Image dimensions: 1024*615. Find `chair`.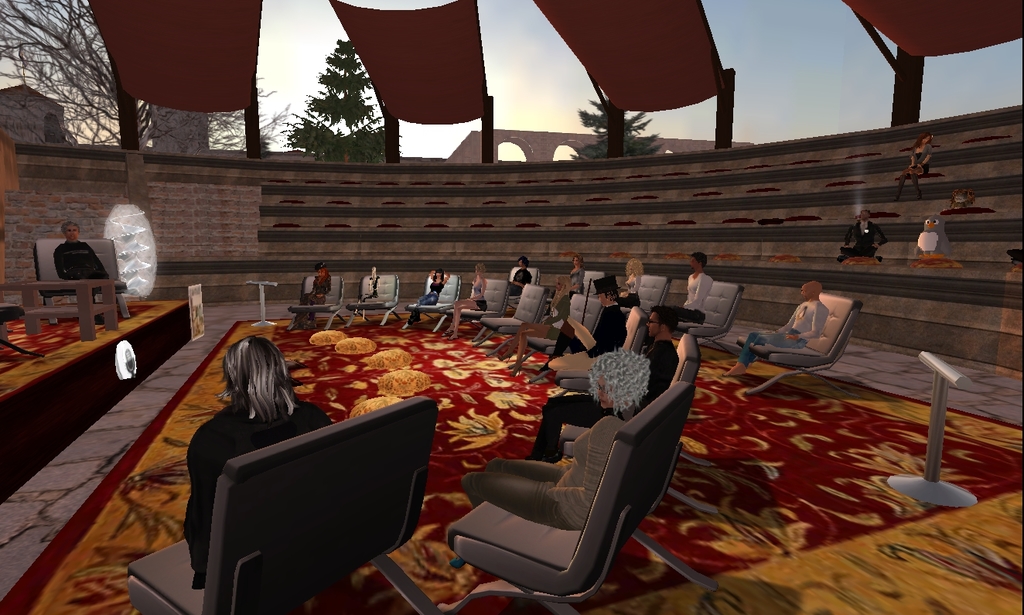
{"x1": 737, "y1": 292, "x2": 861, "y2": 402}.
